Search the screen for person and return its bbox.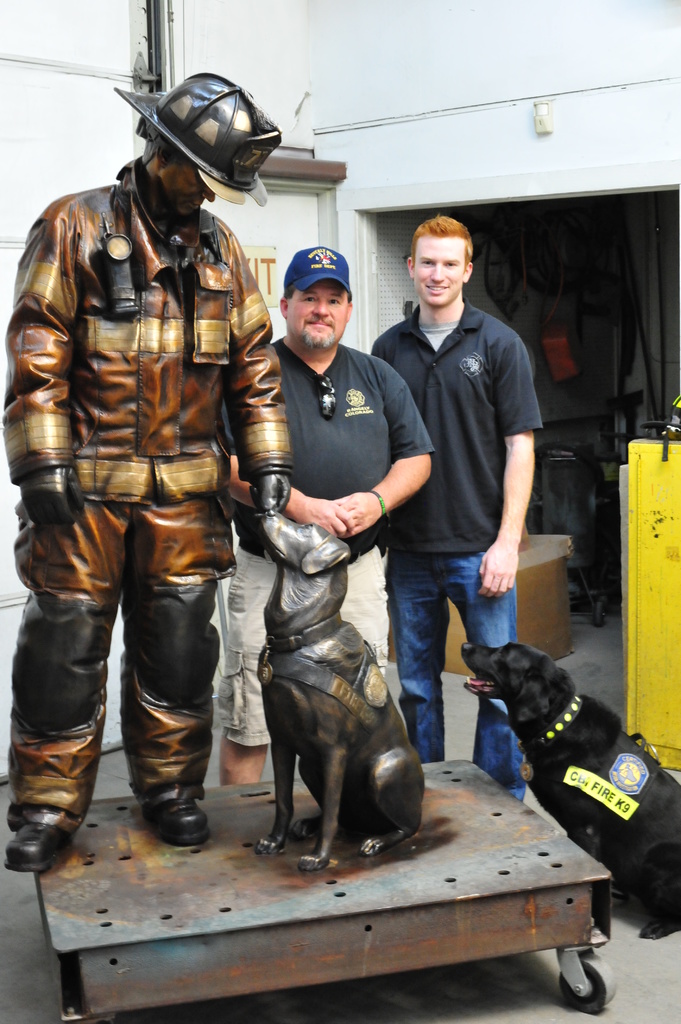
Found: pyautogui.locateOnScreen(363, 207, 545, 807).
